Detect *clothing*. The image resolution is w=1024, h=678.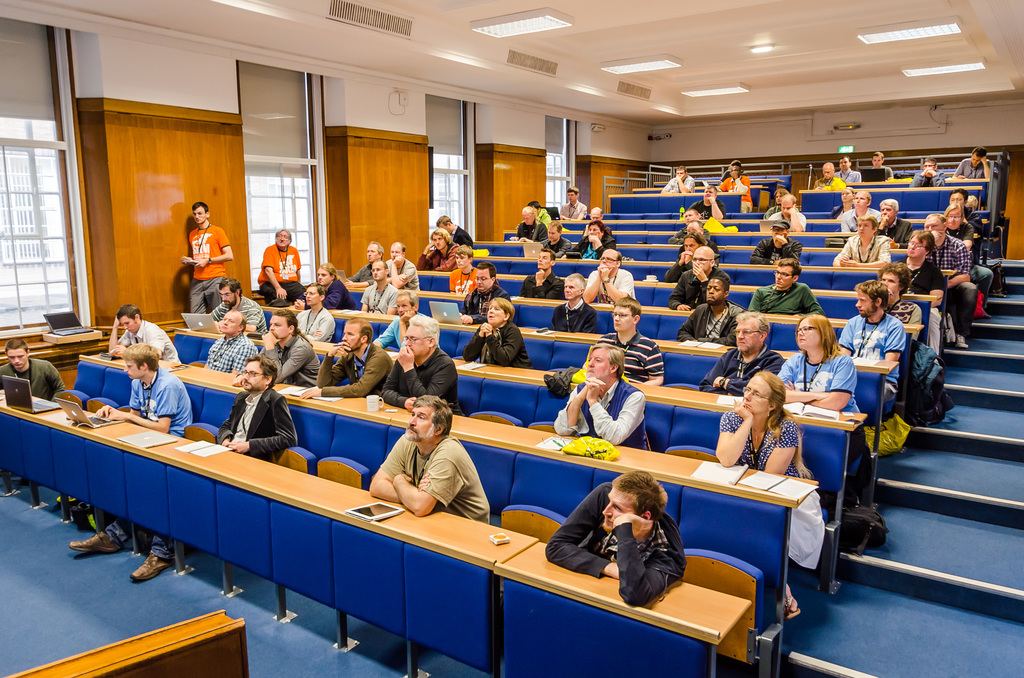
577,238,619,254.
